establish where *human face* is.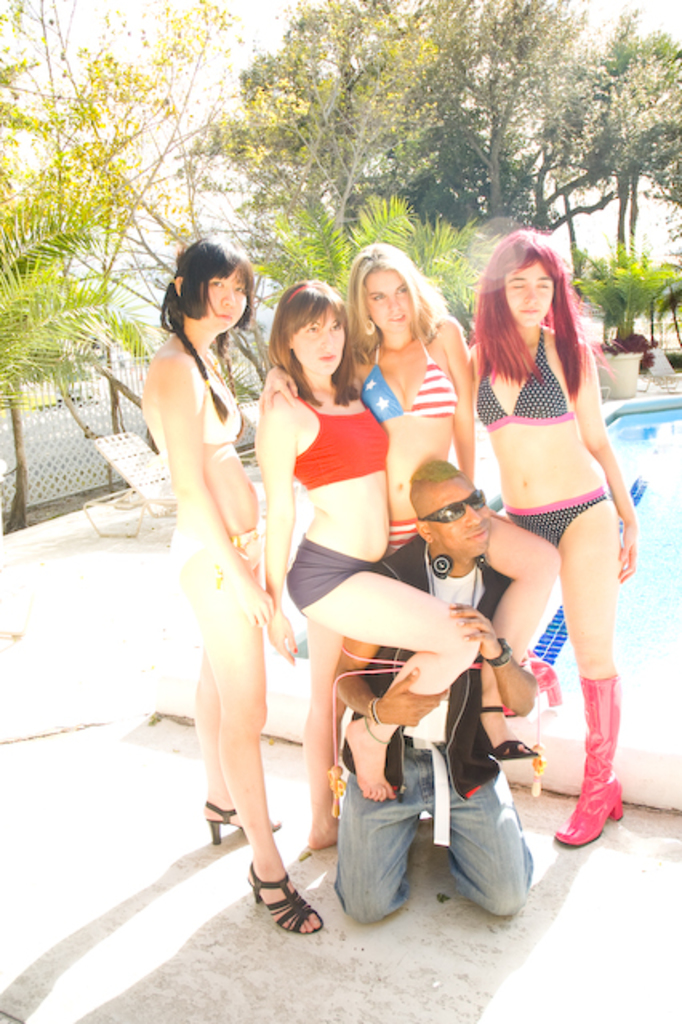
Established at pyautogui.locateOnScreen(499, 264, 562, 331).
